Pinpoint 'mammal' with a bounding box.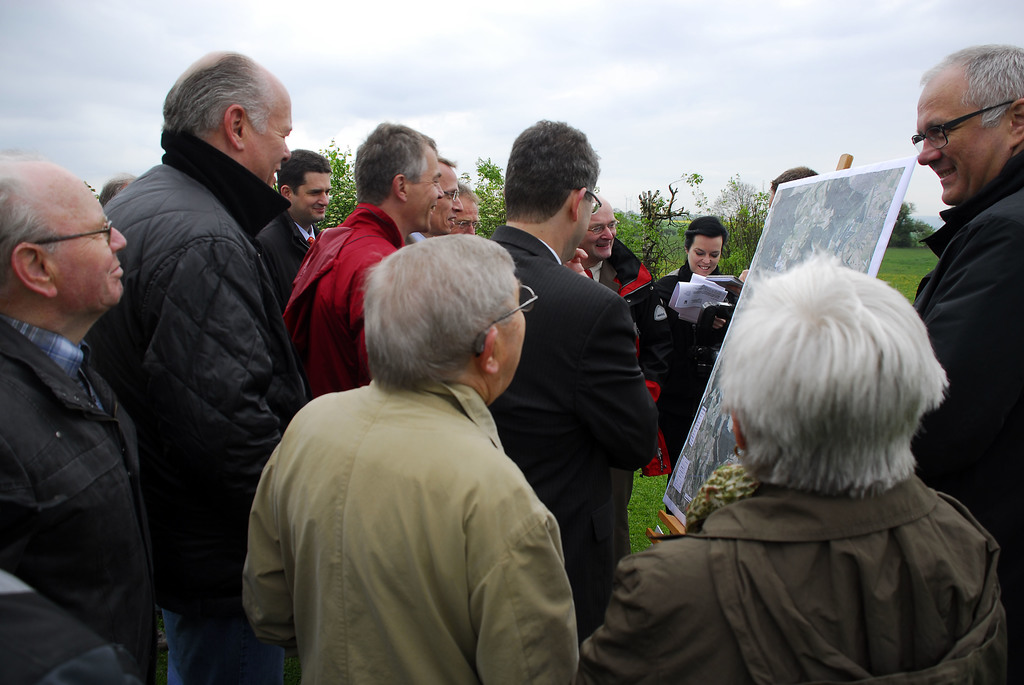
left=102, top=47, right=312, bottom=684.
